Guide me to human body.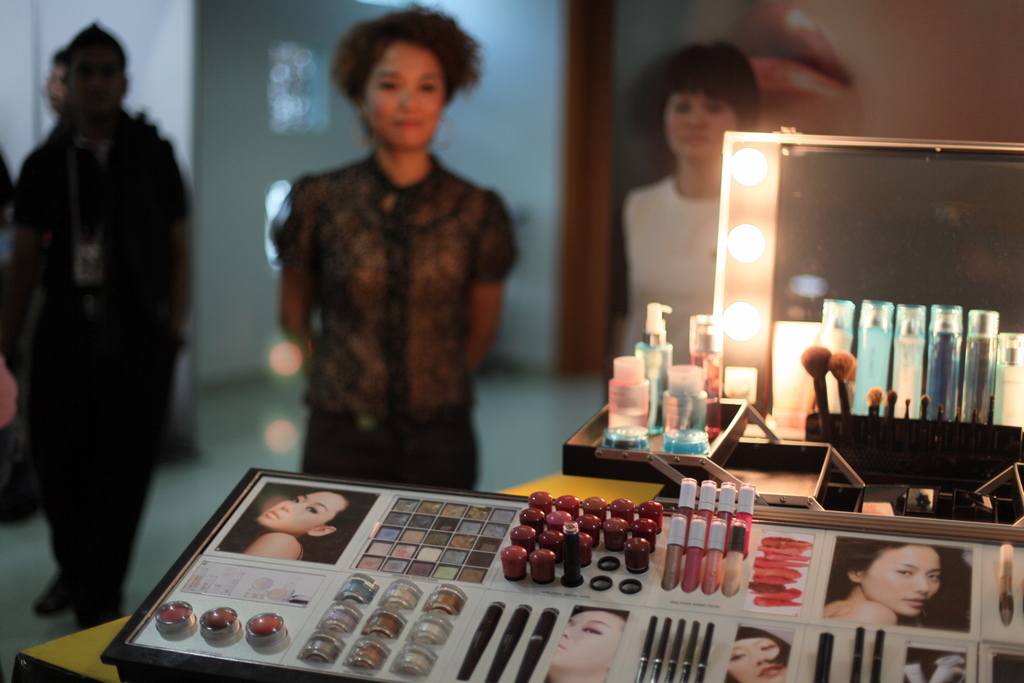
Guidance: x1=241 y1=485 x2=366 y2=562.
